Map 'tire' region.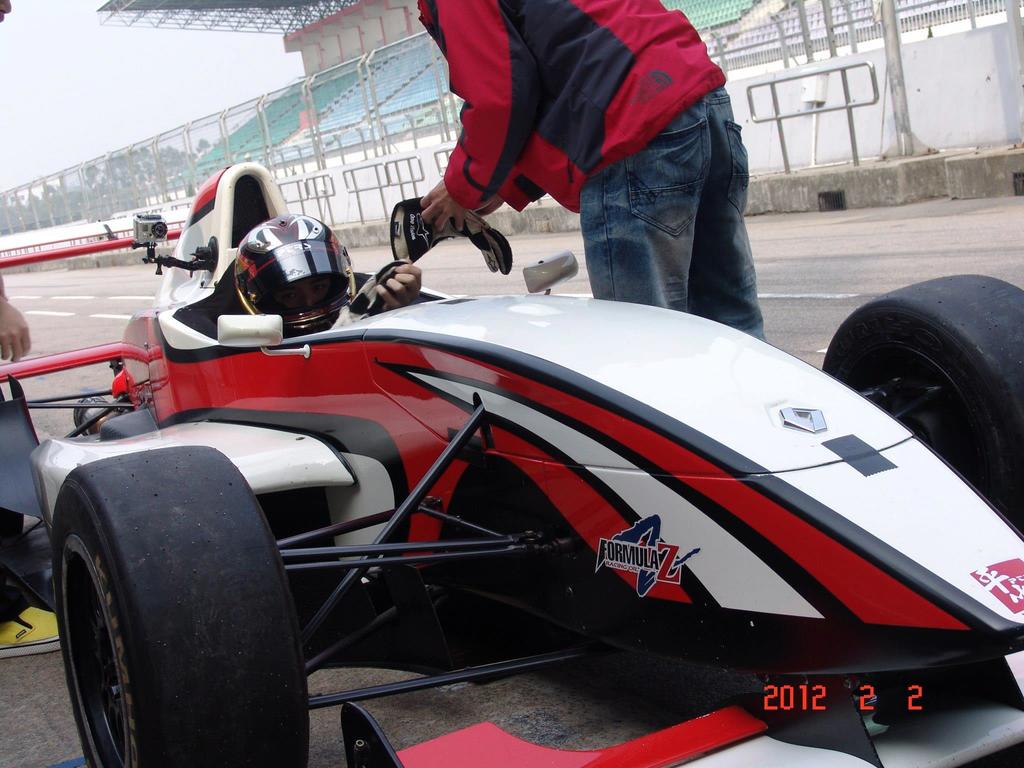
Mapped to bbox=[819, 275, 1023, 534].
